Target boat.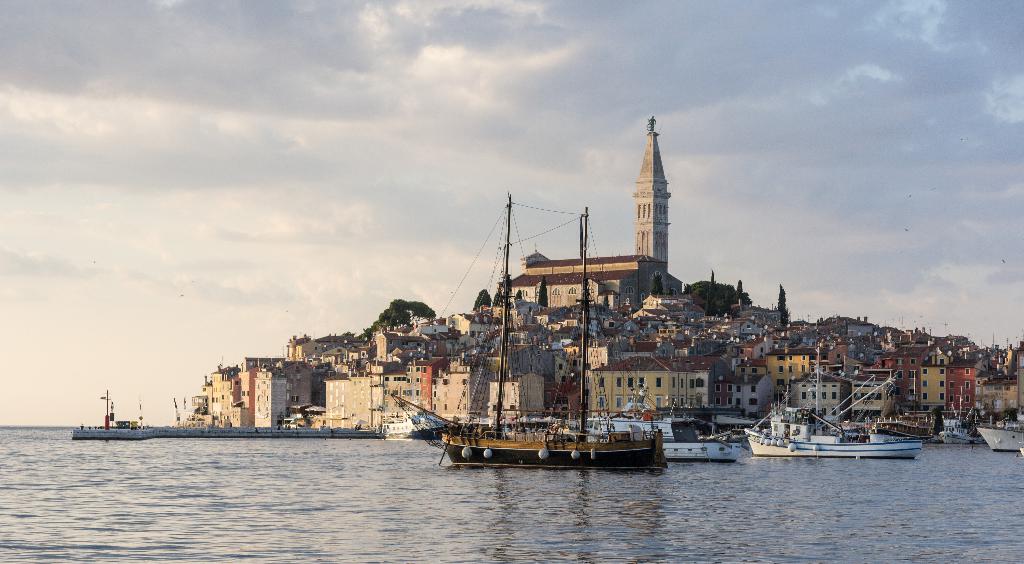
Target region: bbox=[975, 420, 1023, 453].
